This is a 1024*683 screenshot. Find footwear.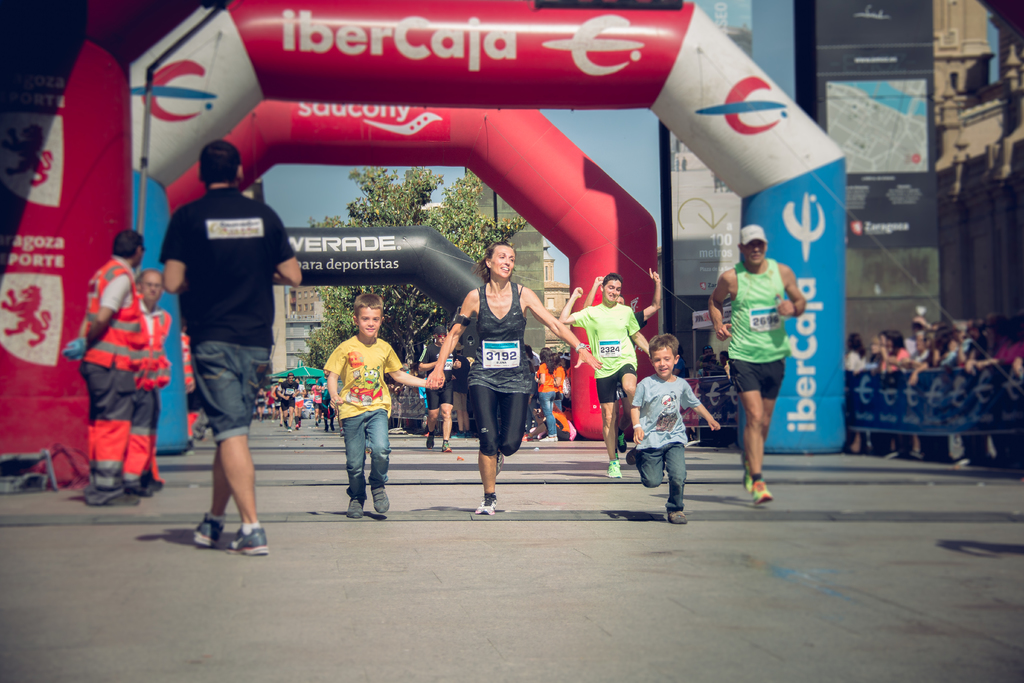
Bounding box: region(883, 447, 896, 461).
